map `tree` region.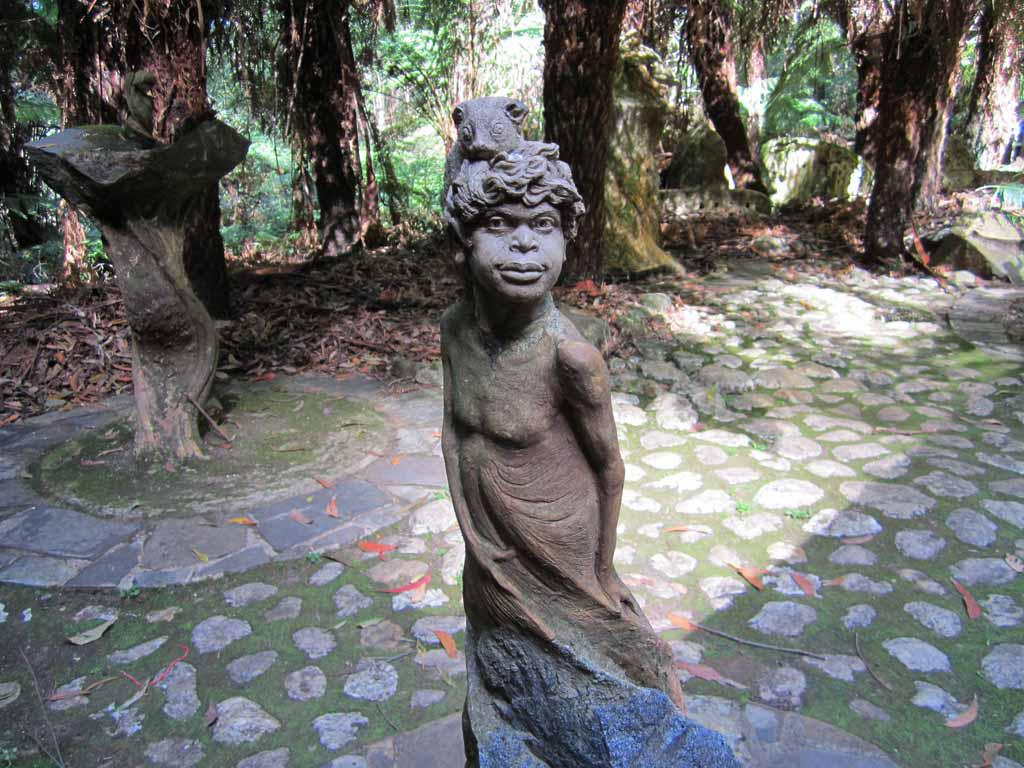
Mapped to [0,89,70,284].
